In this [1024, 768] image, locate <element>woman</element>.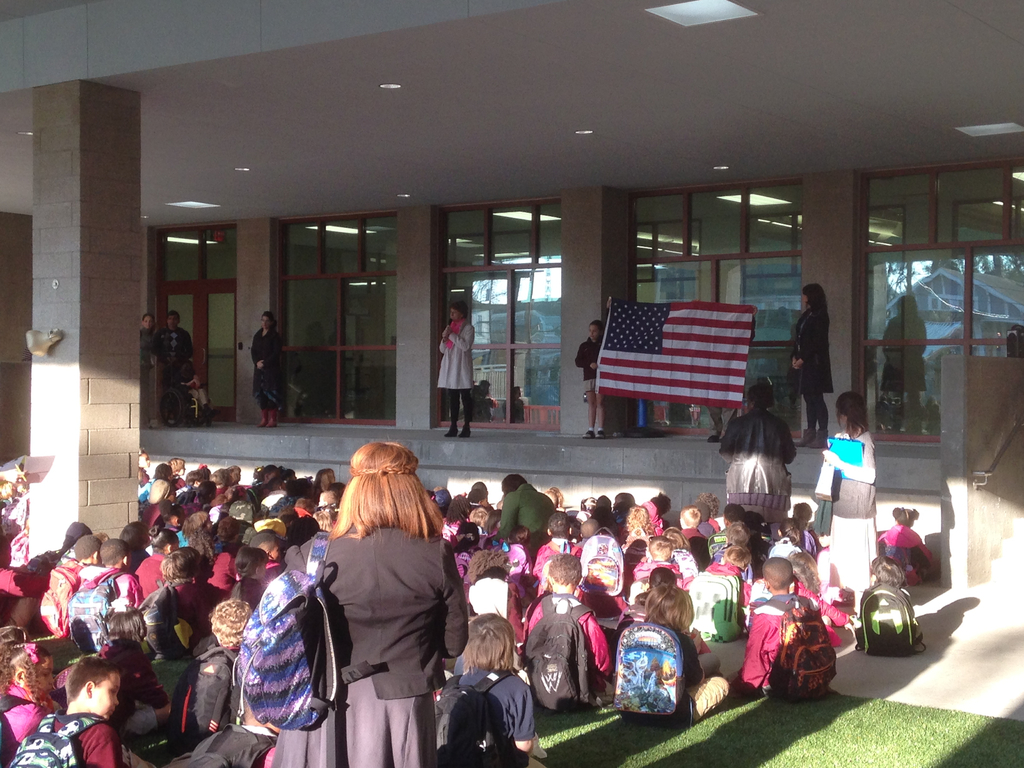
Bounding box: locate(252, 314, 283, 430).
